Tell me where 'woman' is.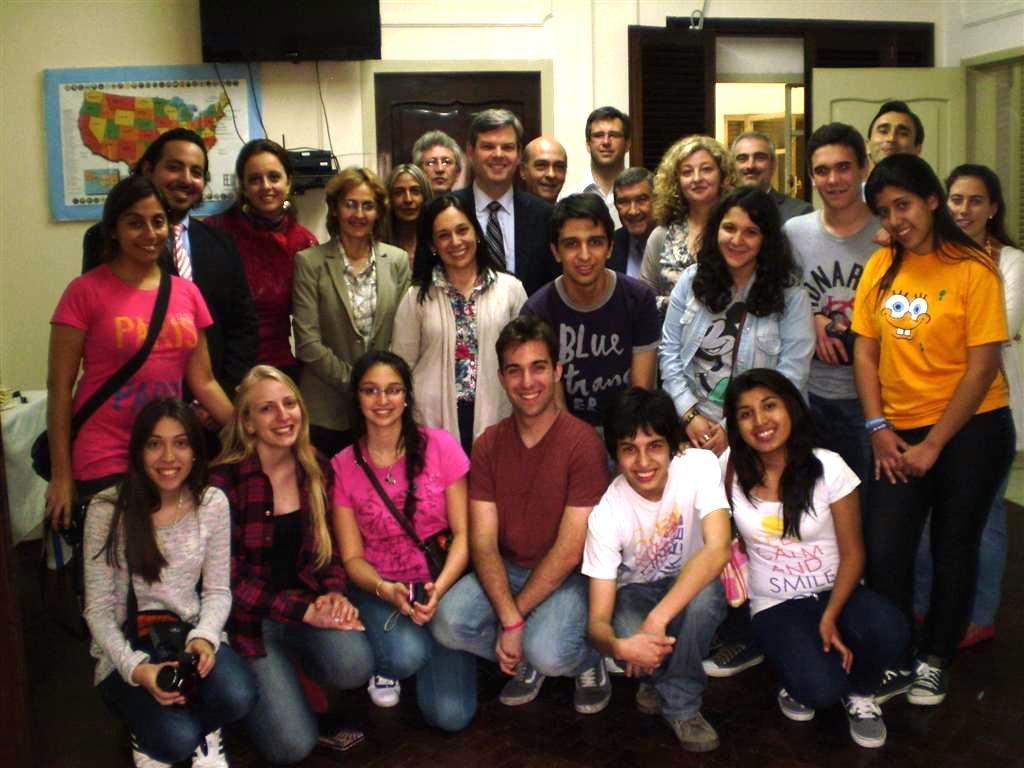
'woman' is at [654, 180, 819, 468].
